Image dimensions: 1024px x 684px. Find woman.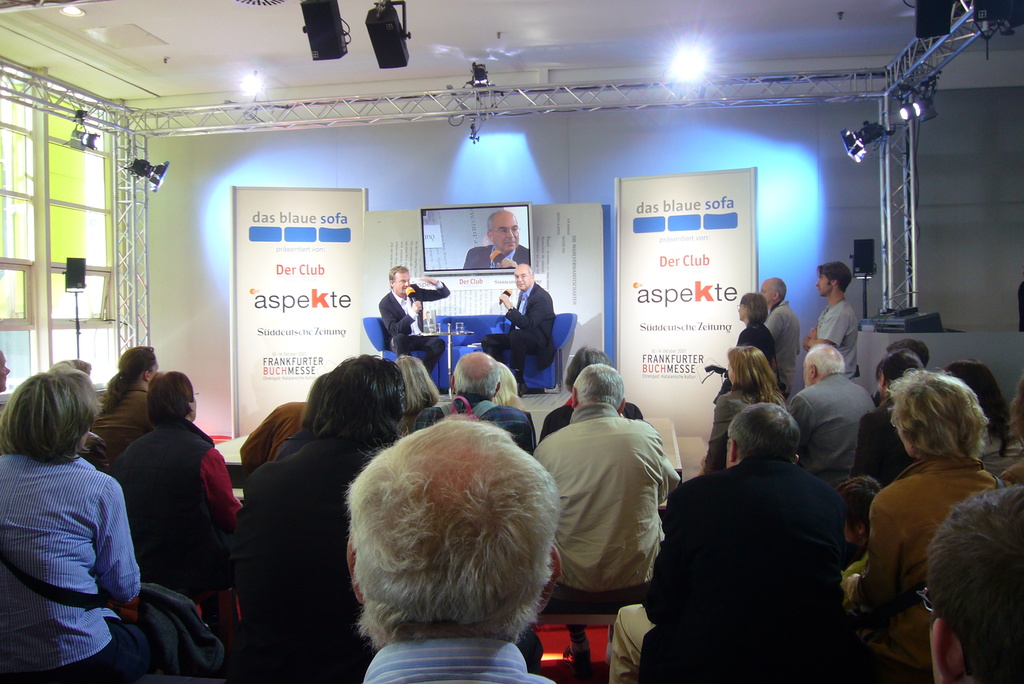
x1=714 y1=290 x2=776 y2=398.
